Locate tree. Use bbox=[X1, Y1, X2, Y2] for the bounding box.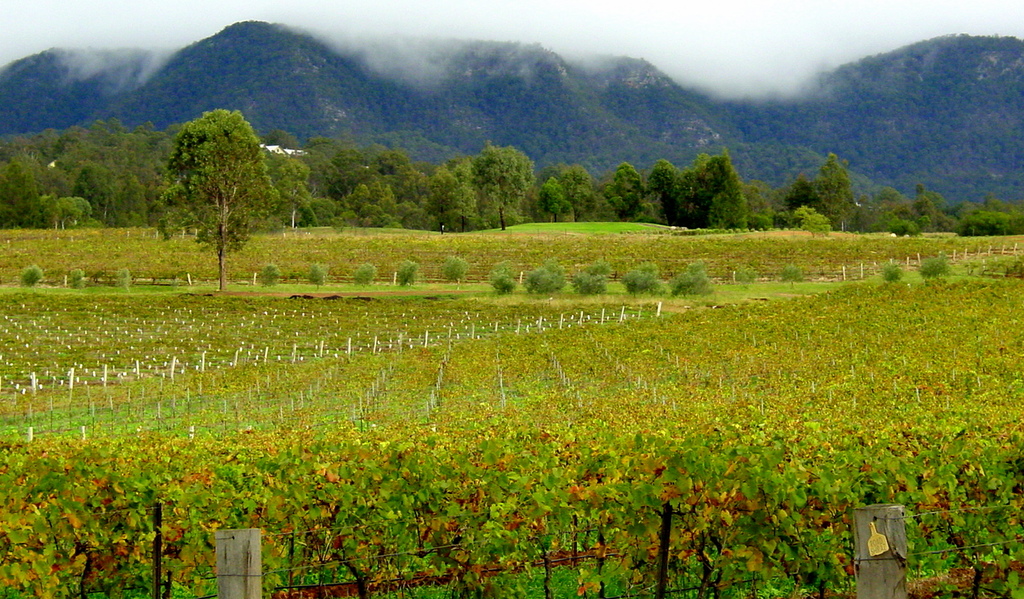
bbox=[776, 168, 819, 238].
